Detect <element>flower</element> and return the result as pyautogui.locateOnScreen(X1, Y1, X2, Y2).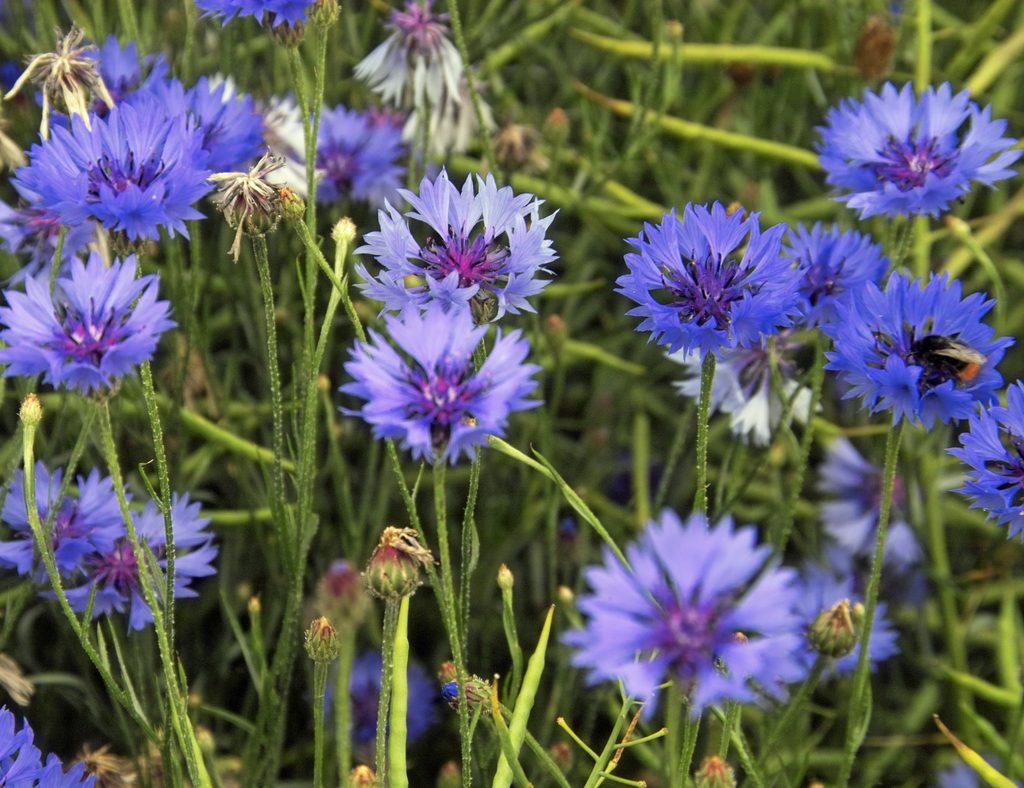
pyautogui.locateOnScreen(942, 376, 1023, 538).
